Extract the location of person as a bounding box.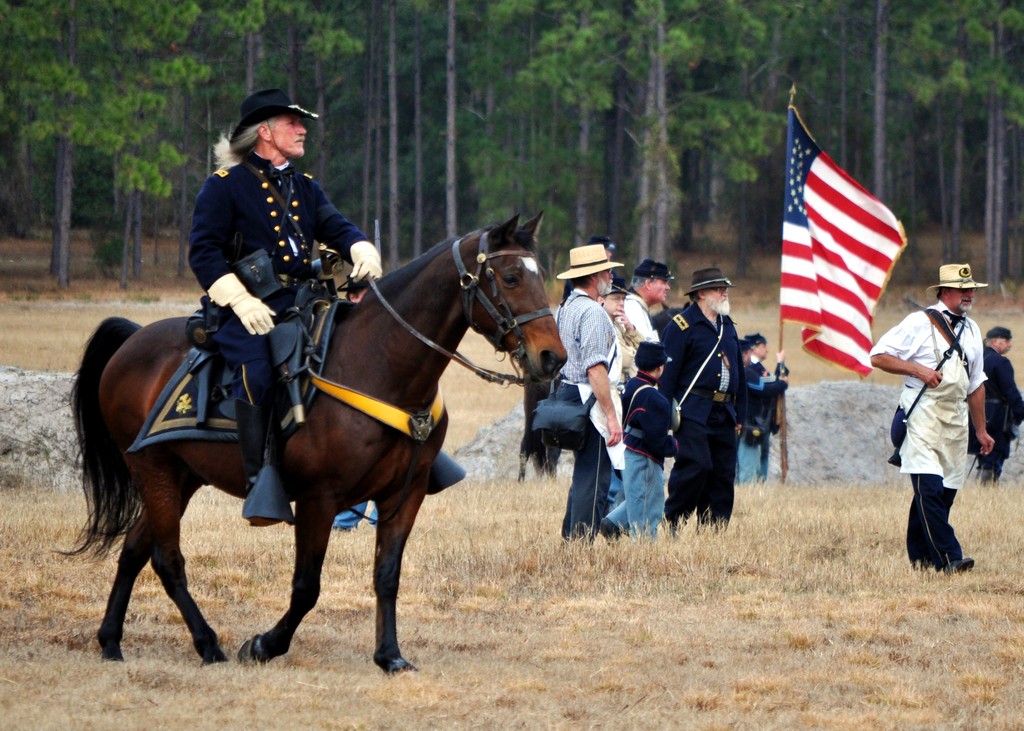
bbox=[597, 280, 627, 474].
